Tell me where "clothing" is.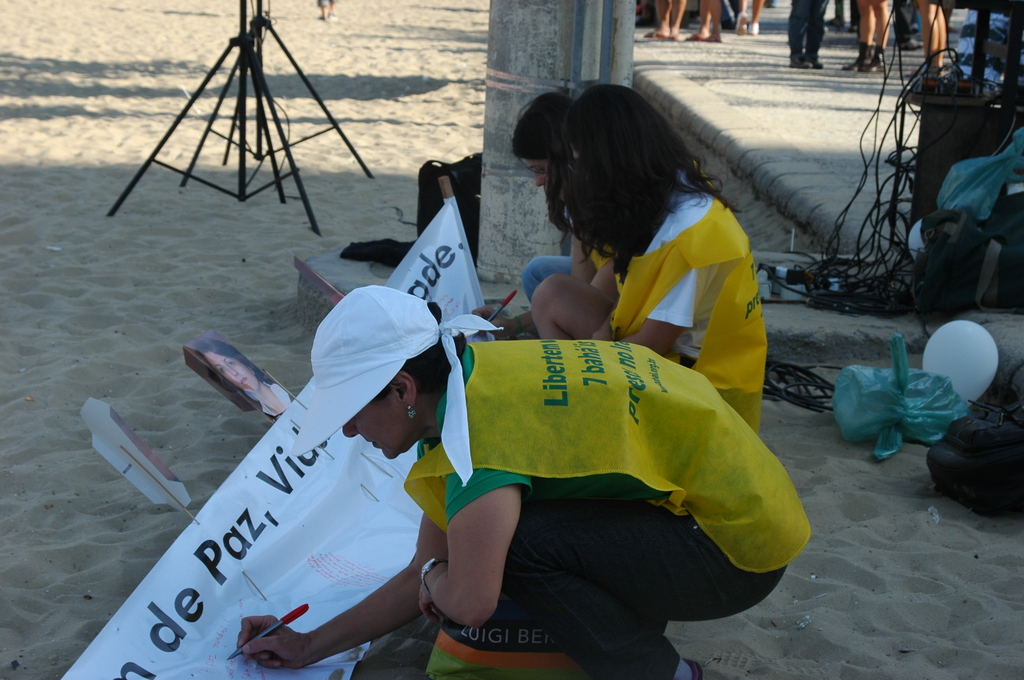
"clothing" is at [left=792, top=0, right=824, bottom=60].
